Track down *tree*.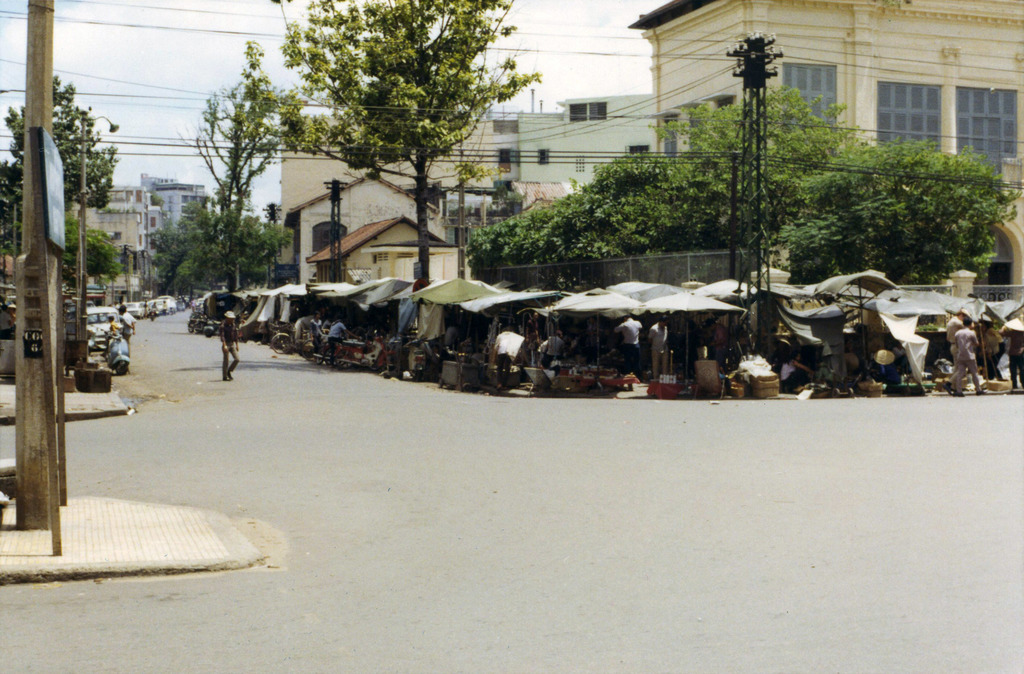
Tracked to pyautogui.locateOnScreen(232, 0, 548, 288).
